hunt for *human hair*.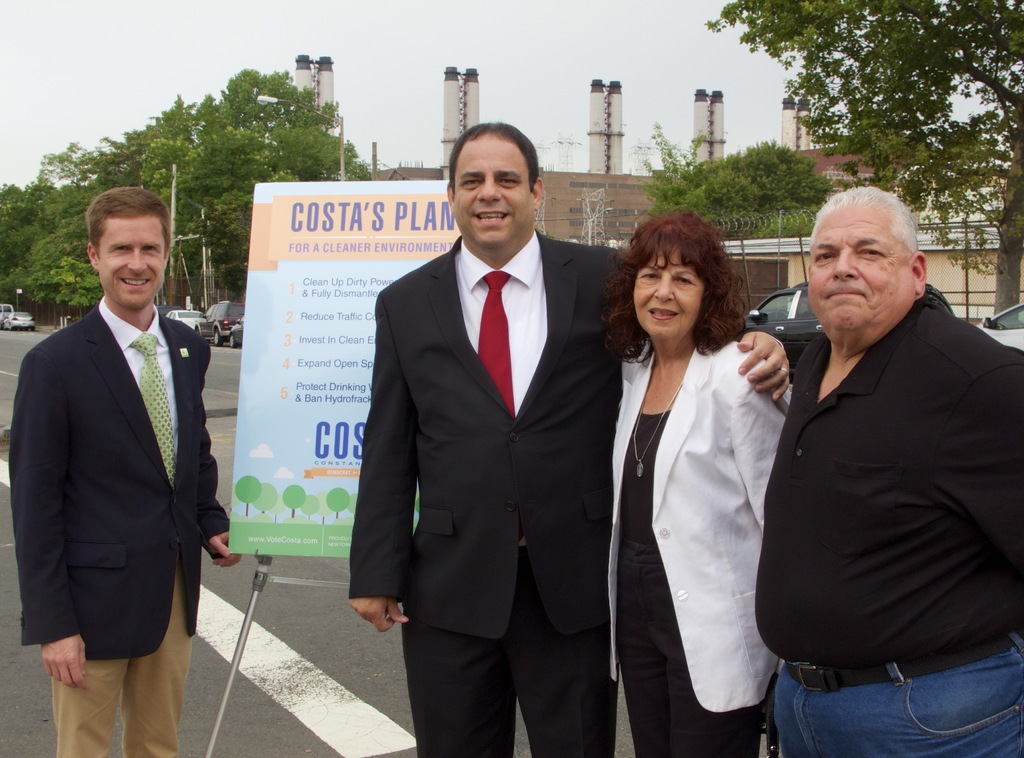
Hunted down at bbox=[84, 186, 172, 259].
